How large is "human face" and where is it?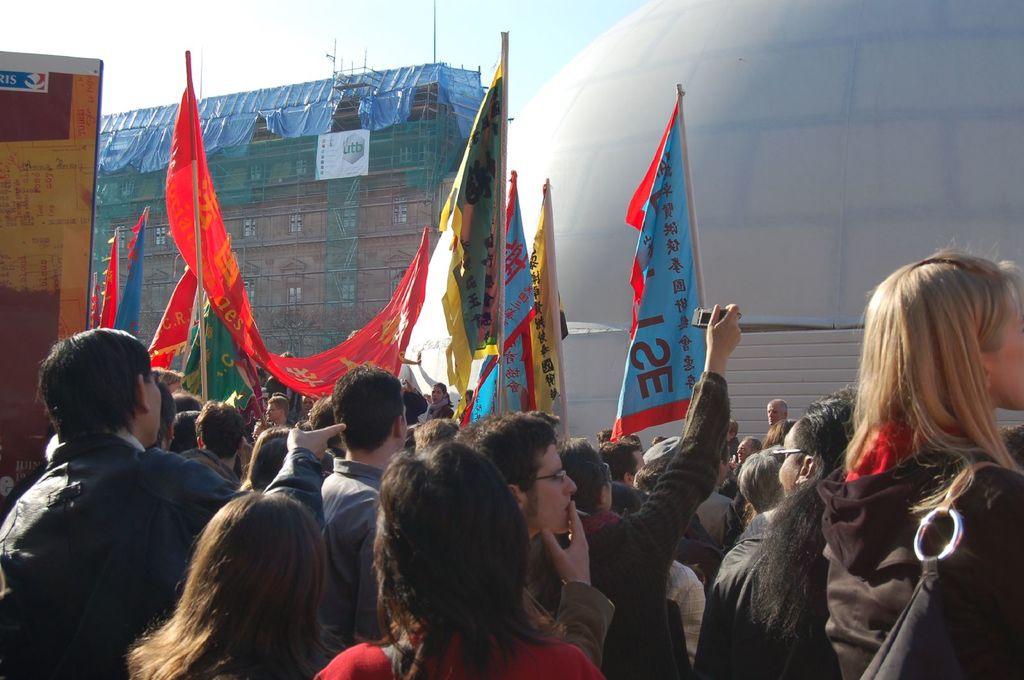
Bounding box: crop(769, 404, 780, 426).
